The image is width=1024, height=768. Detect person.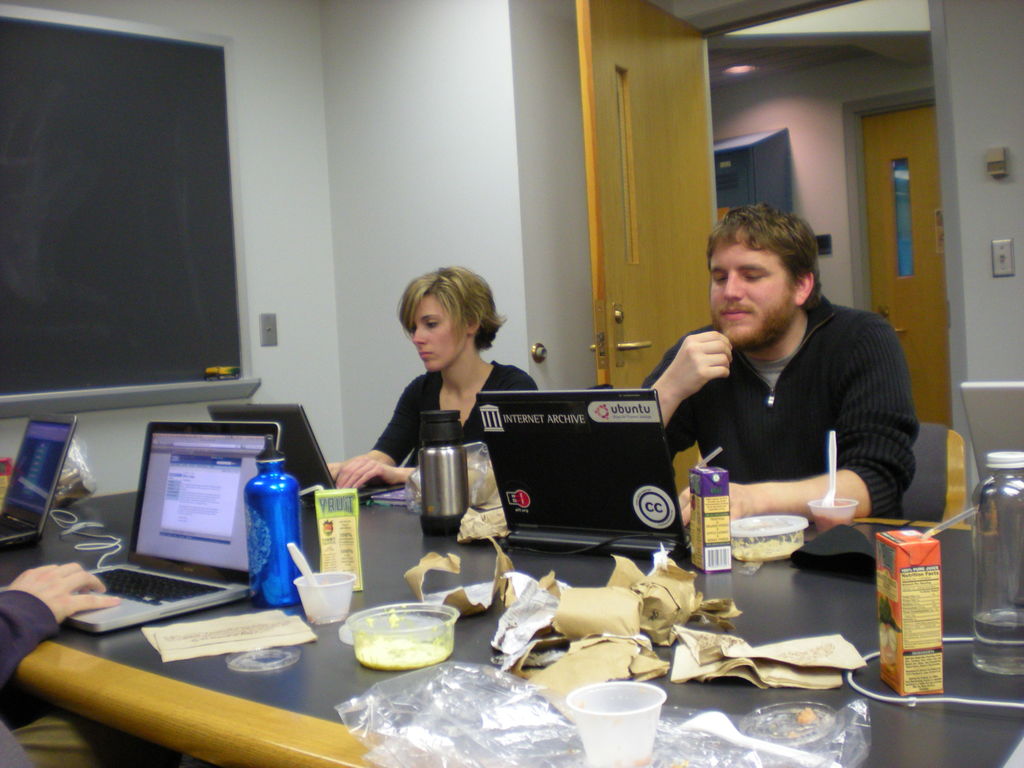
Detection: left=0, top=566, right=173, bottom=767.
